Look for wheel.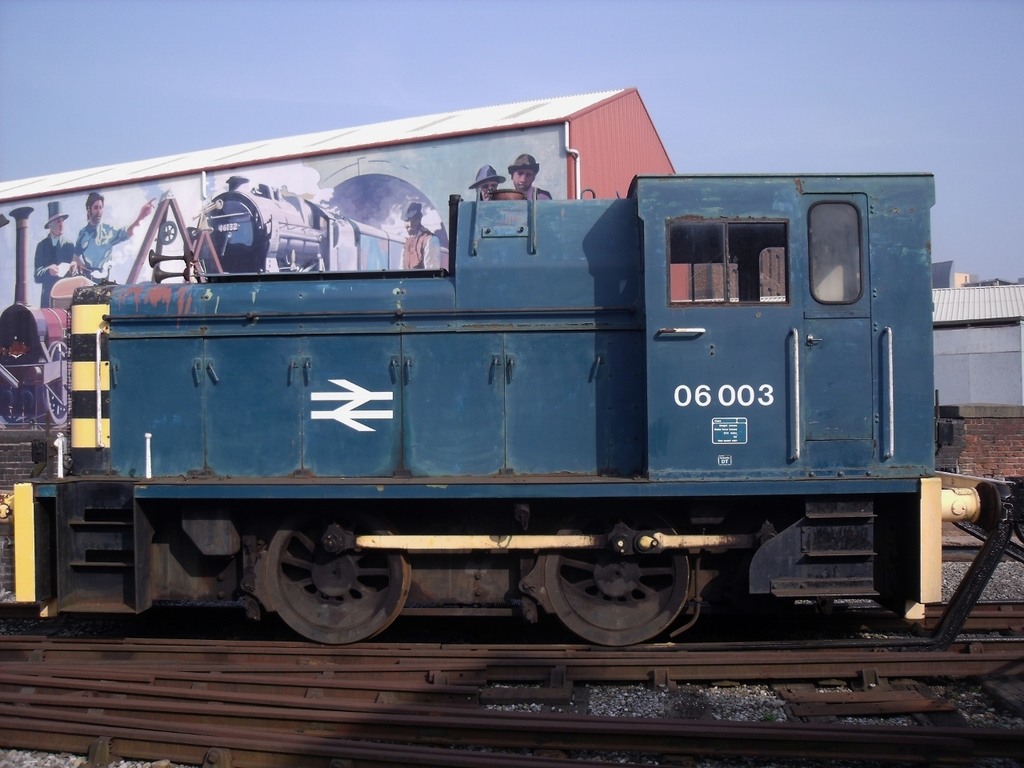
Found: bbox=(249, 507, 413, 645).
